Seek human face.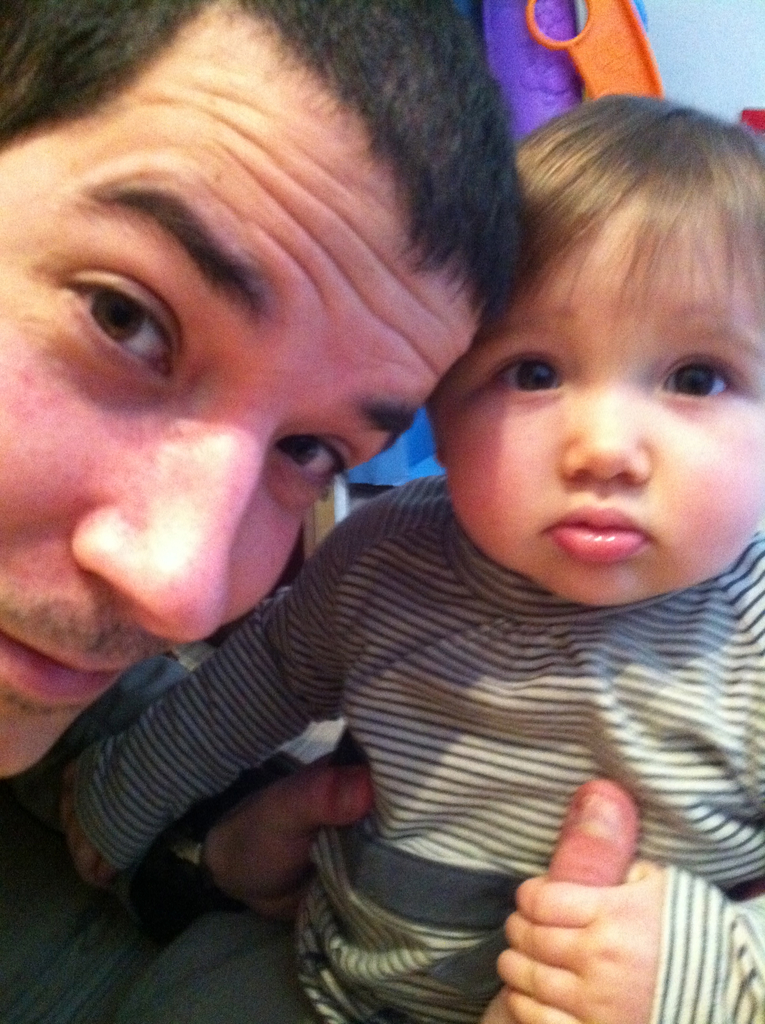
Rect(0, 0, 479, 778).
